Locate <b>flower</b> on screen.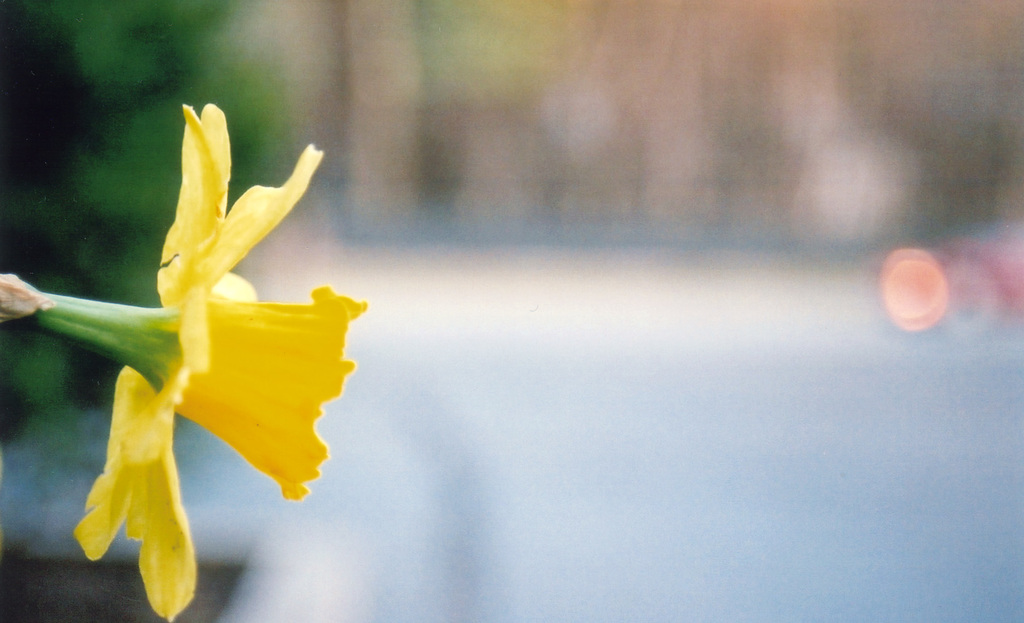
On screen at (left=70, top=101, right=369, bottom=622).
